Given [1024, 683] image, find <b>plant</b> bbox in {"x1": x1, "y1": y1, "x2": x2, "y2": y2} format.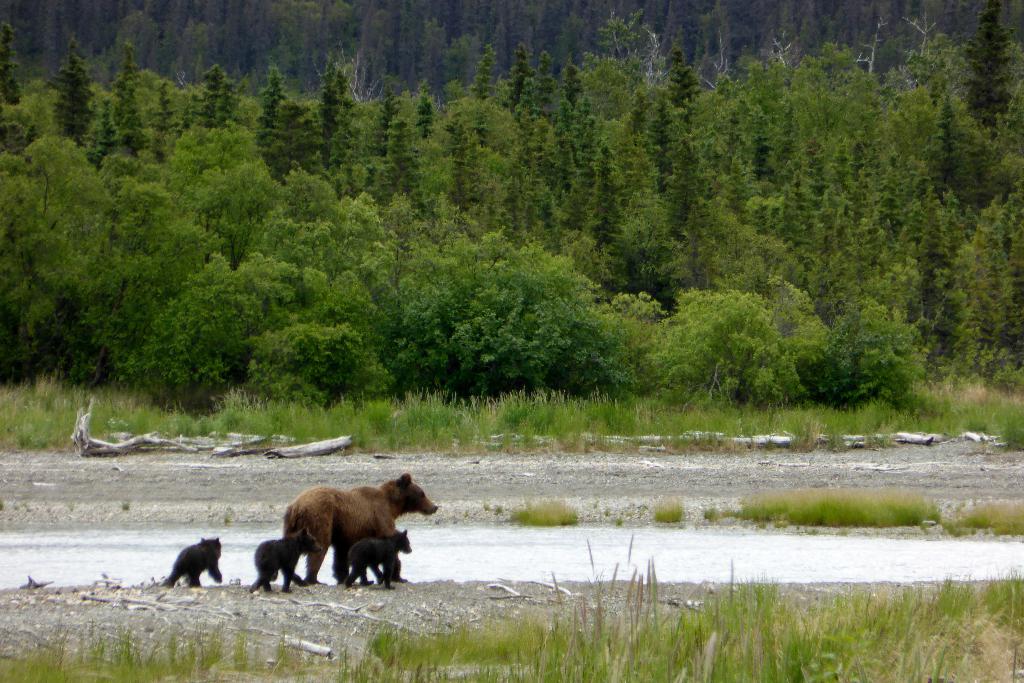
{"x1": 808, "y1": 297, "x2": 929, "y2": 408}.
